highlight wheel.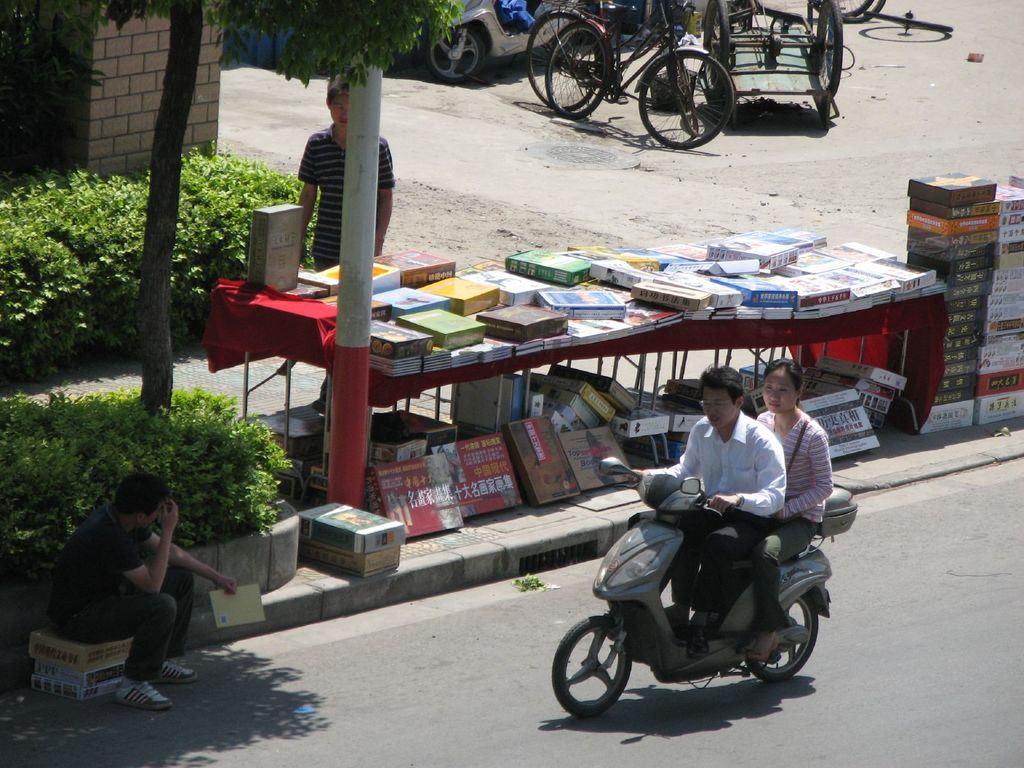
Highlighted region: (870,13,953,35).
